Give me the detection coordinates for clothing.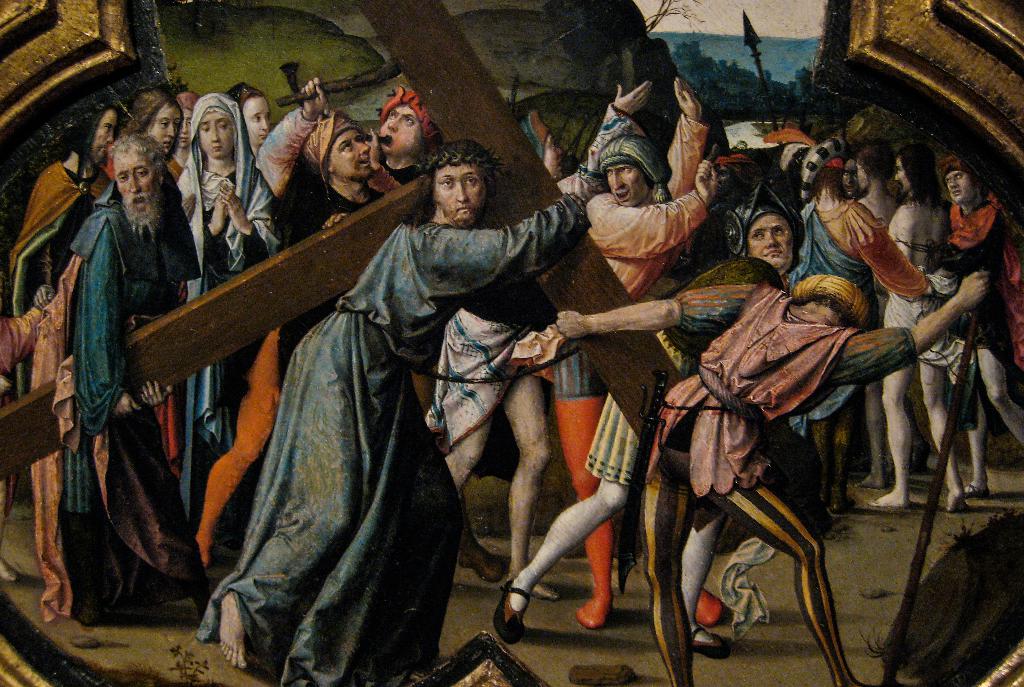
x1=925 y1=197 x2=1023 y2=362.
